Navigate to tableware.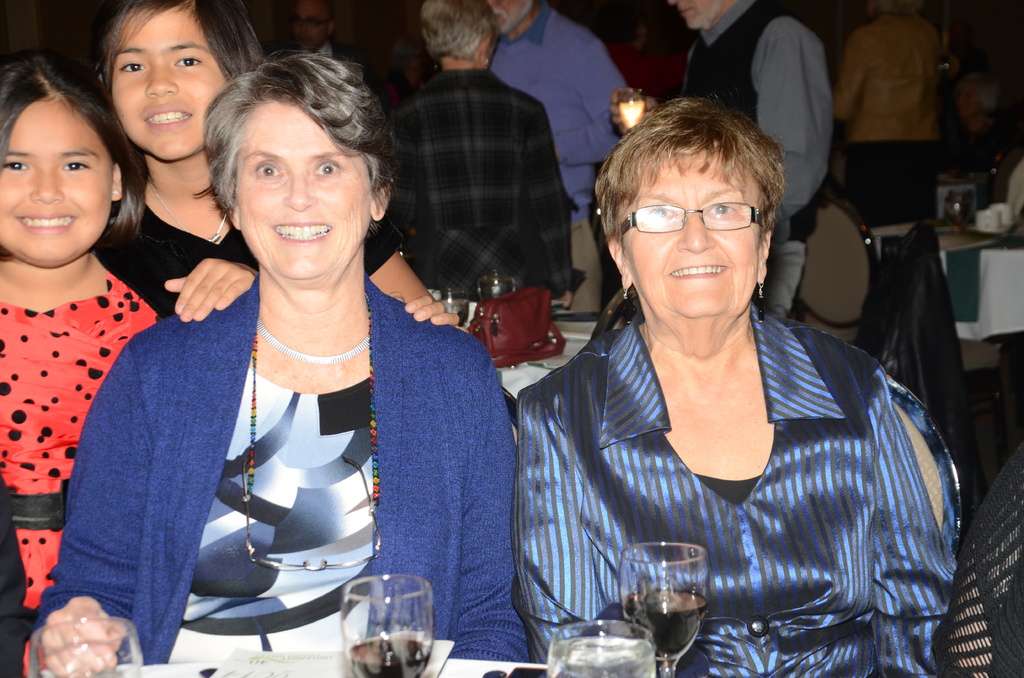
Navigation target: l=340, t=569, r=440, b=677.
